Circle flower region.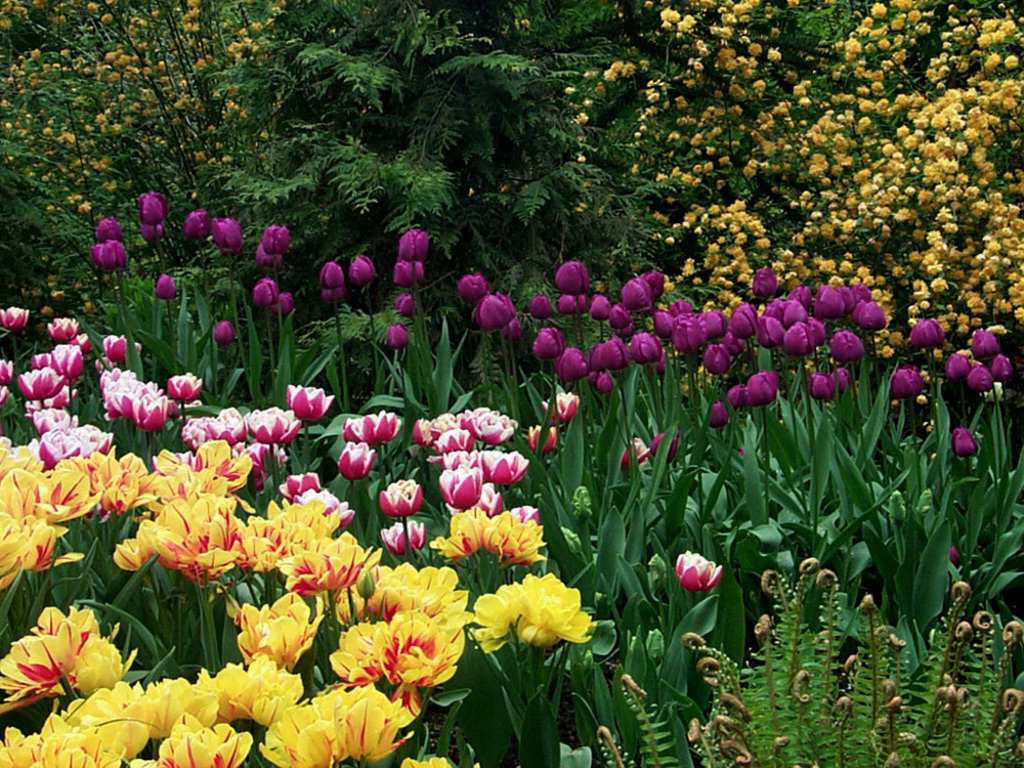
Region: rect(677, 547, 718, 590).
